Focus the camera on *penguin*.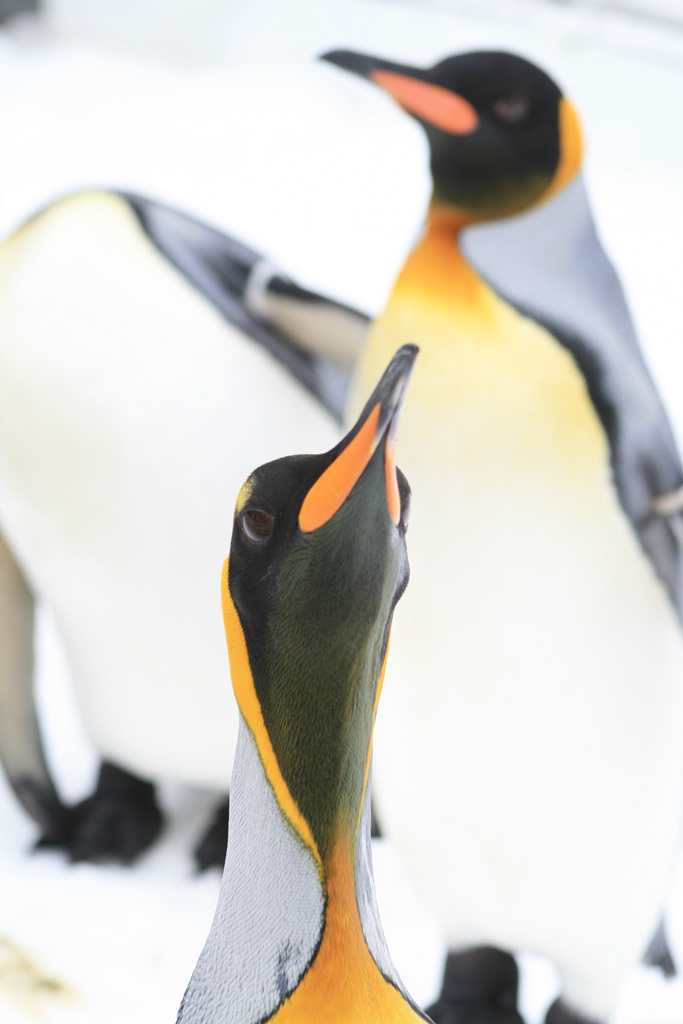
Focus region: box(0, 177, 380, 872).
